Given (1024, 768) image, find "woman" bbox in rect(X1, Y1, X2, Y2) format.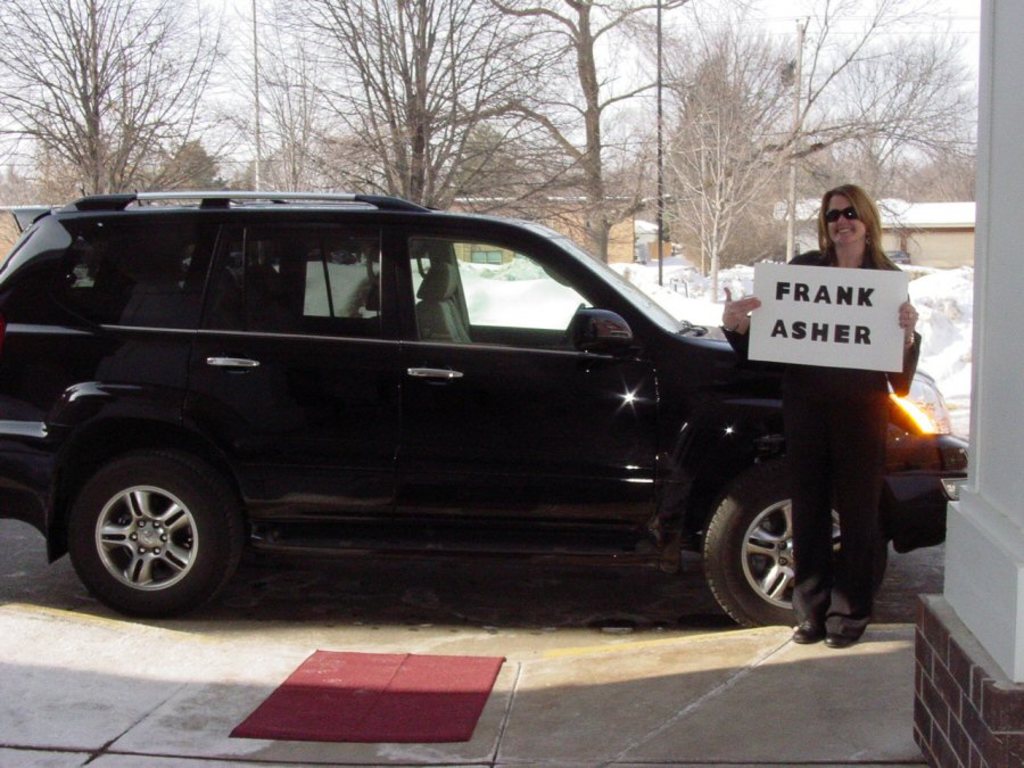
rect(726, 208, 940, 620).
